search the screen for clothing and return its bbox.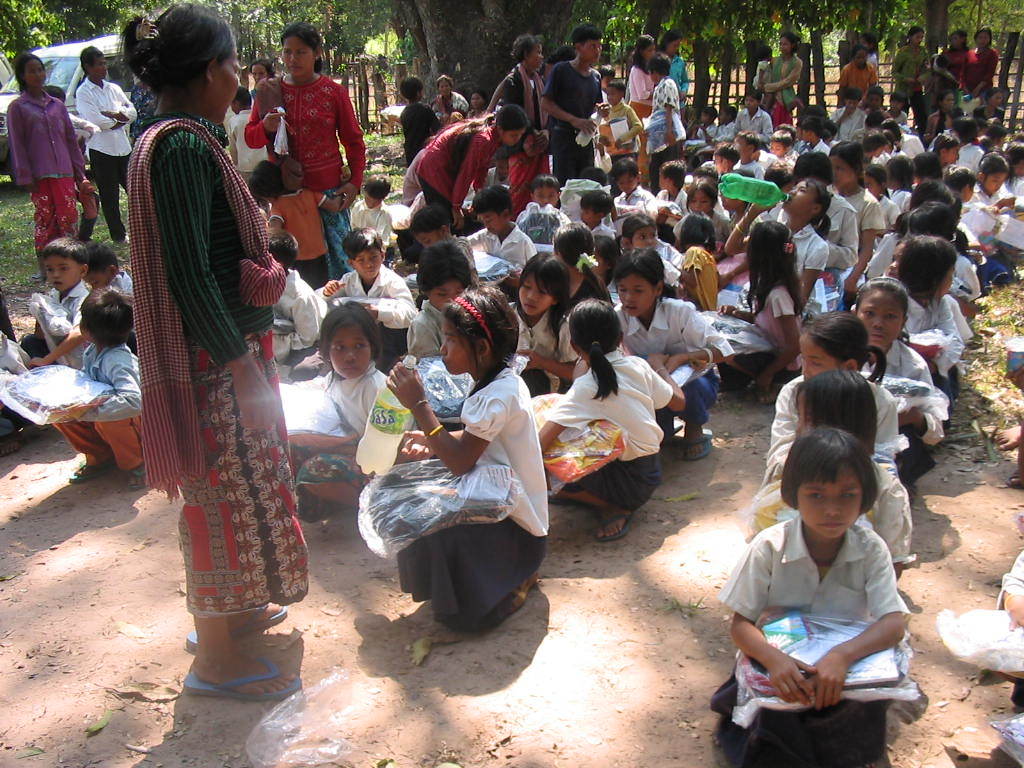
Found: crop(890, 47, 928, 134).
